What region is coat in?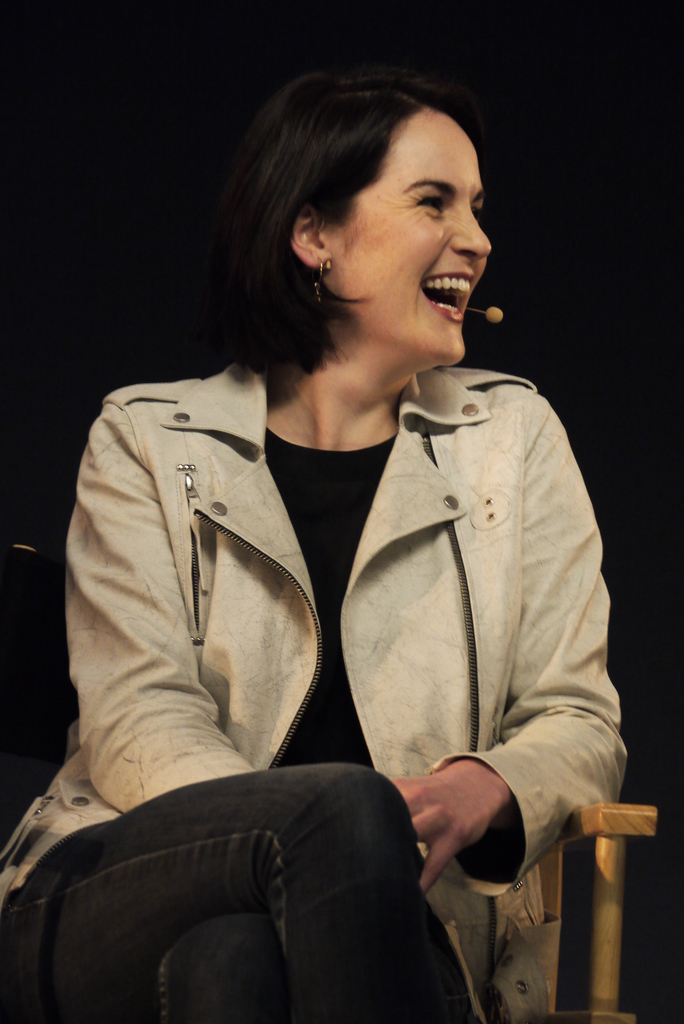
pyautogui.locateOnScreen(0, 359, 630, 1023).
